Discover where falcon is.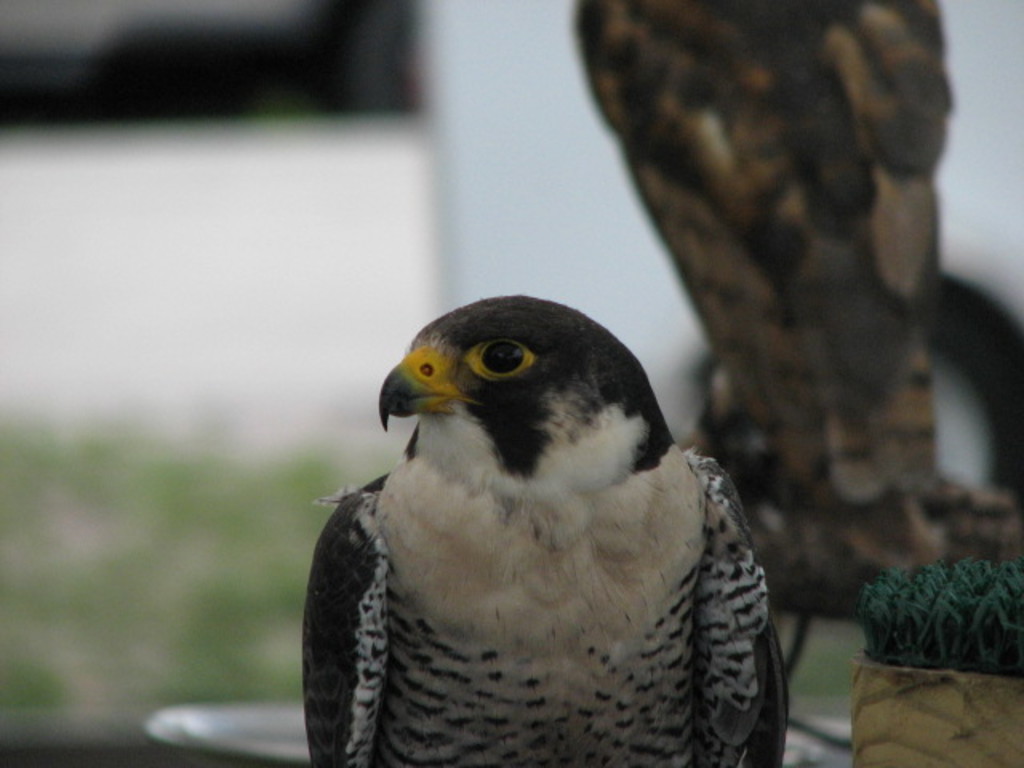
Discovered at bbox(299, 296, 792, 766).
